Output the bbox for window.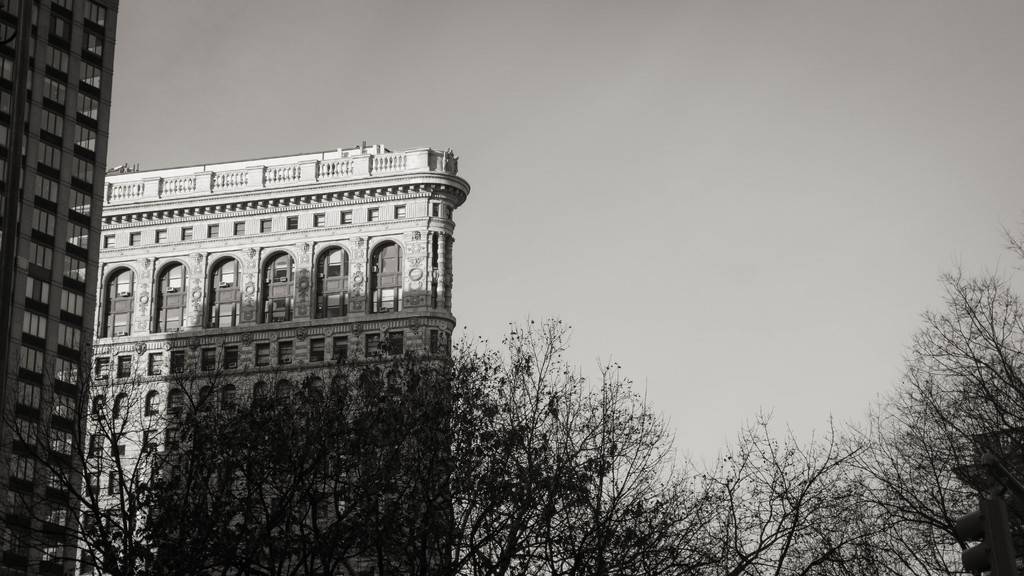
pyautogui.locateOnScreen(100, 269, 132, 334).
